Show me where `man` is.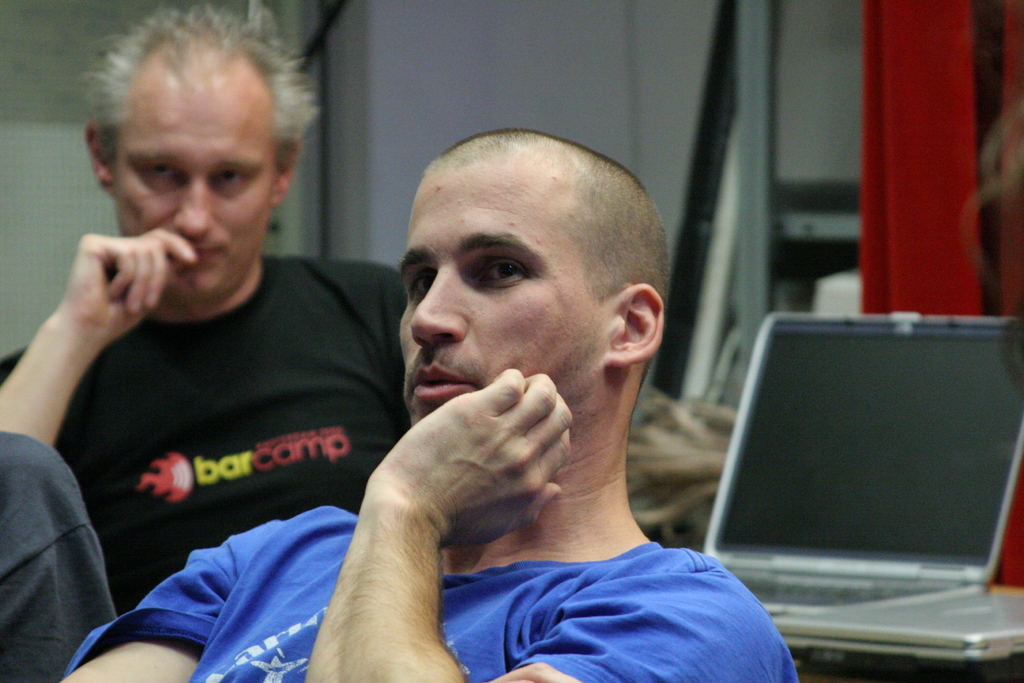
`man` is at BBox(53, 120, 803, 682).
